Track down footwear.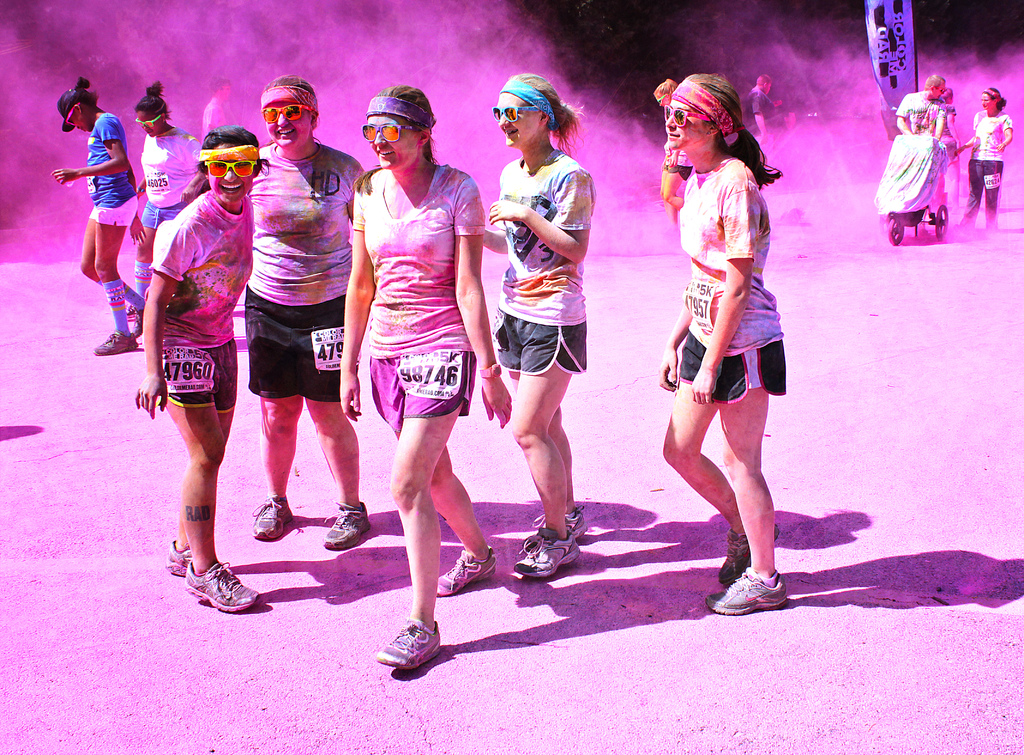
Tracked to (250,493,292,542).
